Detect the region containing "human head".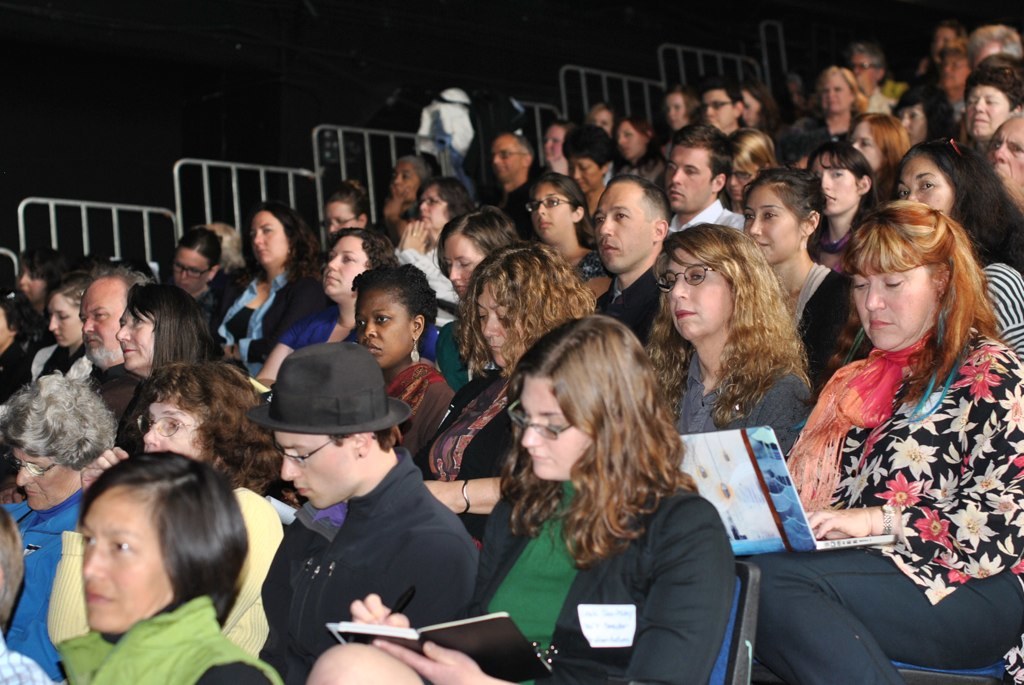
275 338 401 511.
